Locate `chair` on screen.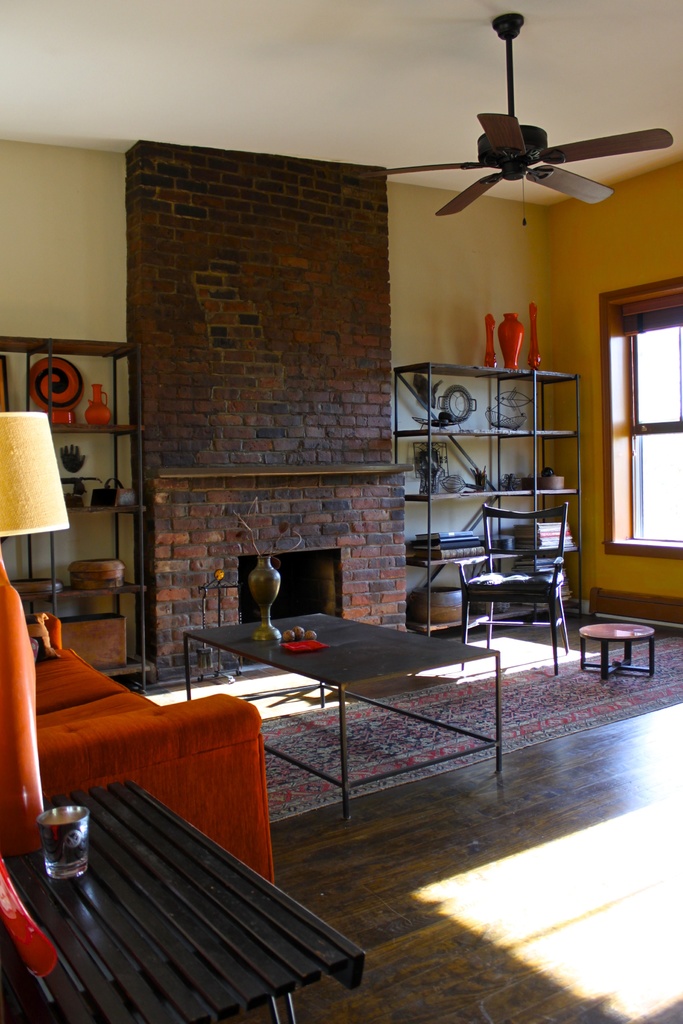
On screen at 467,498,580,680.
